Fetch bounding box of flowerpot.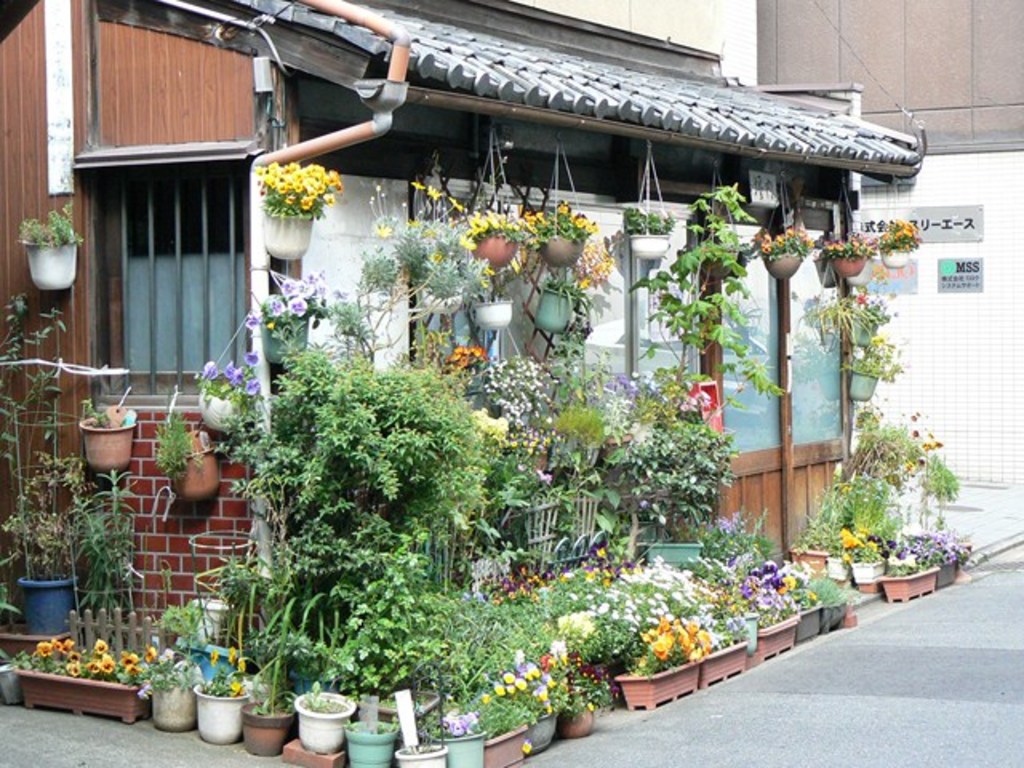
Bbox: <box>14,653,149,728</box>.
